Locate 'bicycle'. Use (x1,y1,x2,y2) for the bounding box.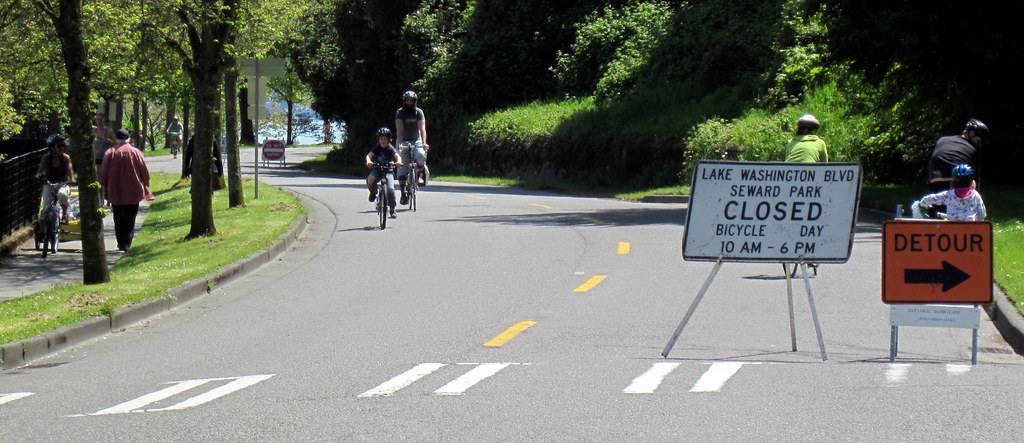
(782,261,817,278).
